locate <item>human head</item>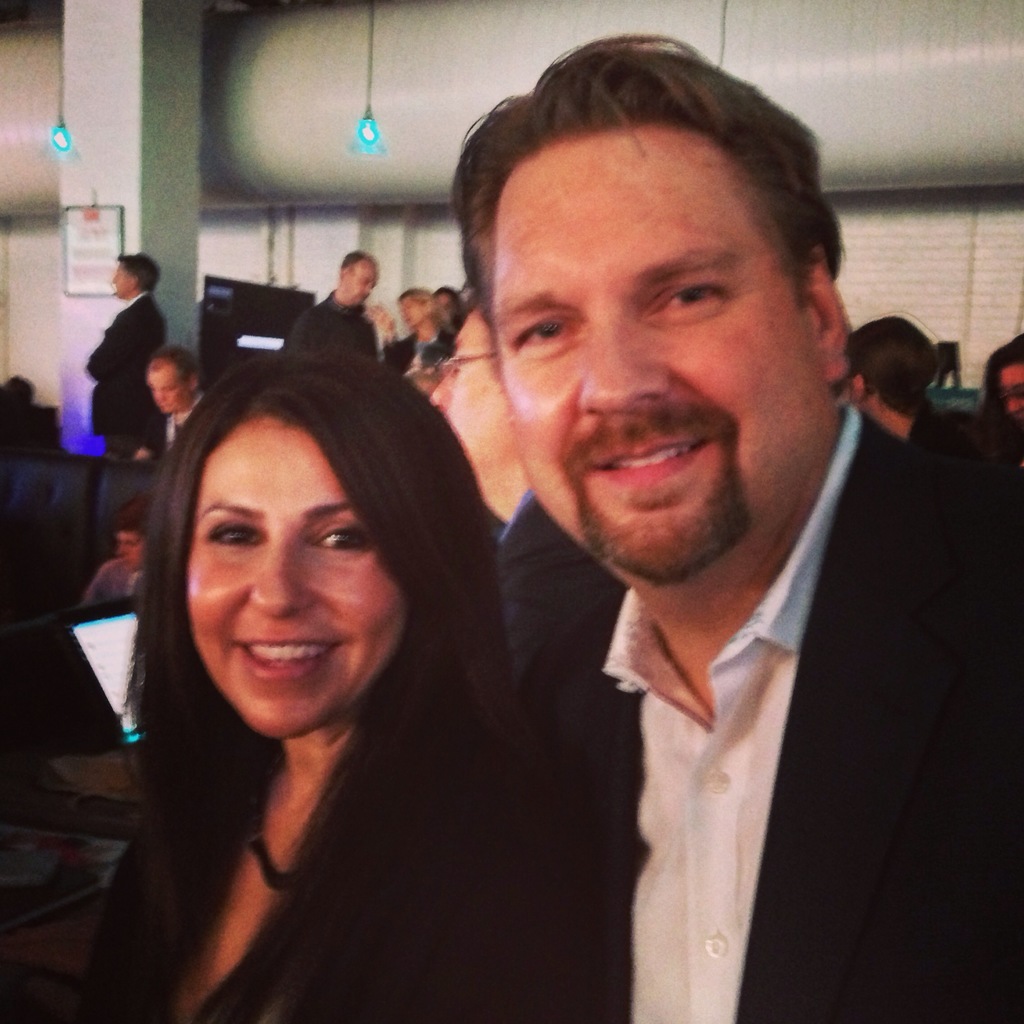
{"left": 116, "top": 495, "right": 168, "bottom": 579}
